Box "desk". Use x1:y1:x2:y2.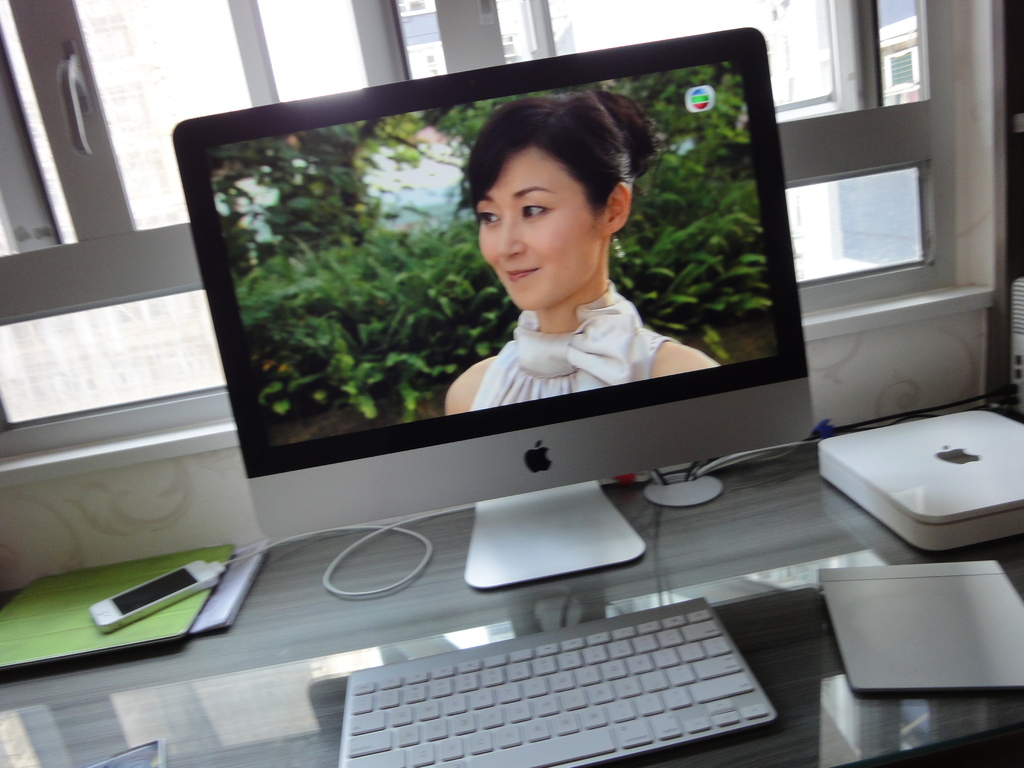
3:442:1017:764.
